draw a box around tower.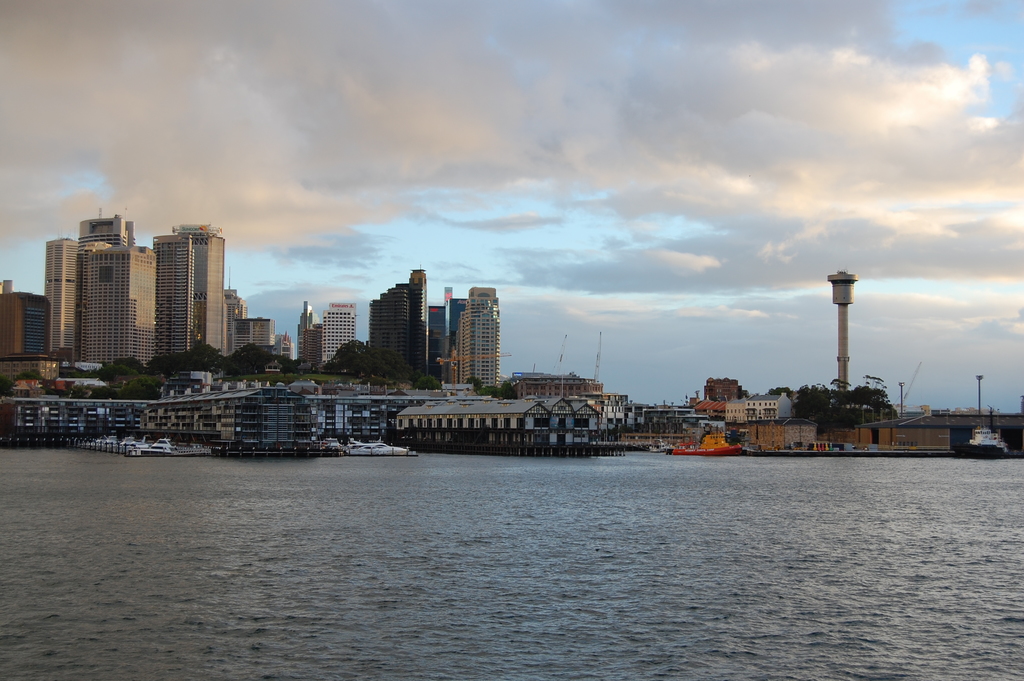
[88,205,138,240].
